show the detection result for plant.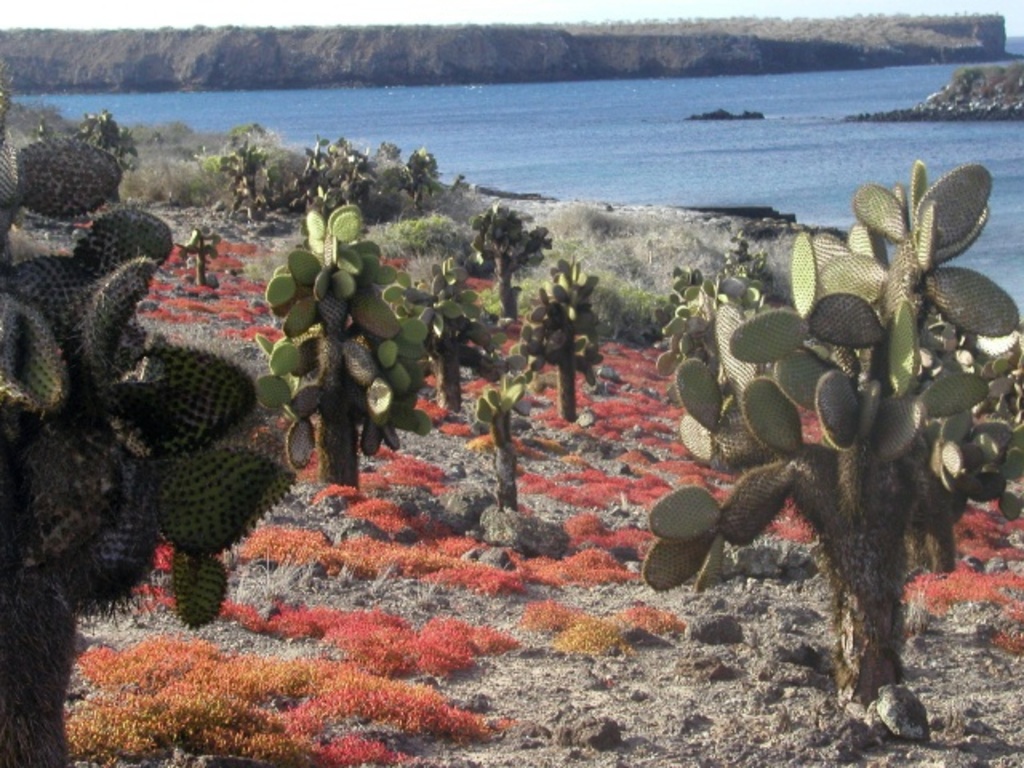
x1=3, y1=2, x2=1022, y2=766.
